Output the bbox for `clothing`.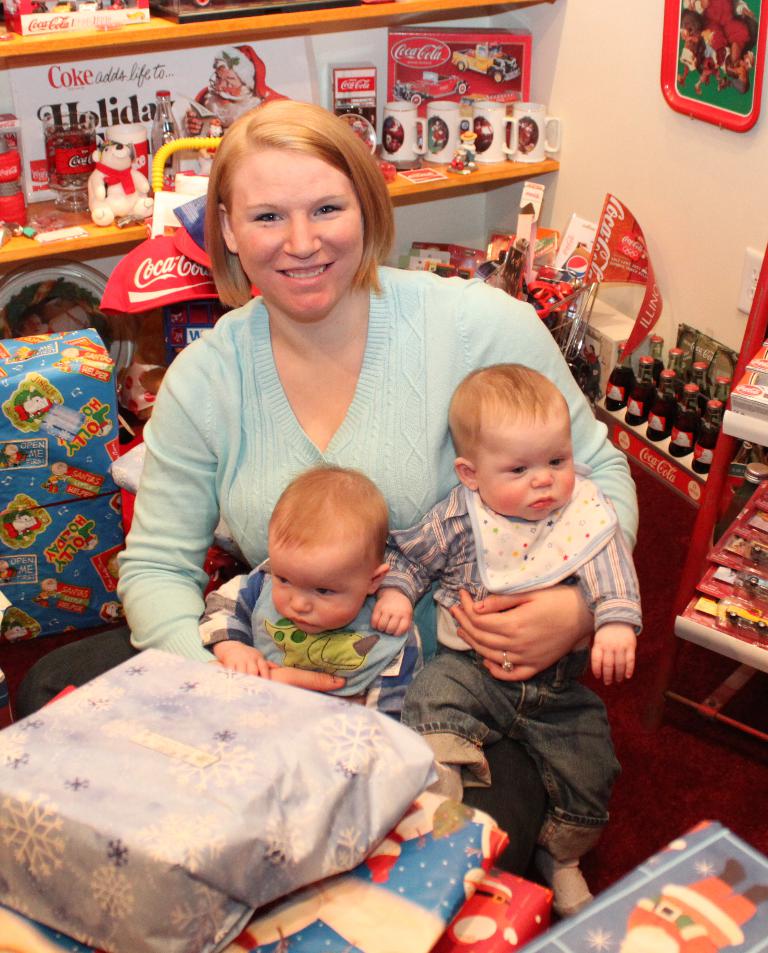
[left=178, top=44, right=290, bottom=141].
